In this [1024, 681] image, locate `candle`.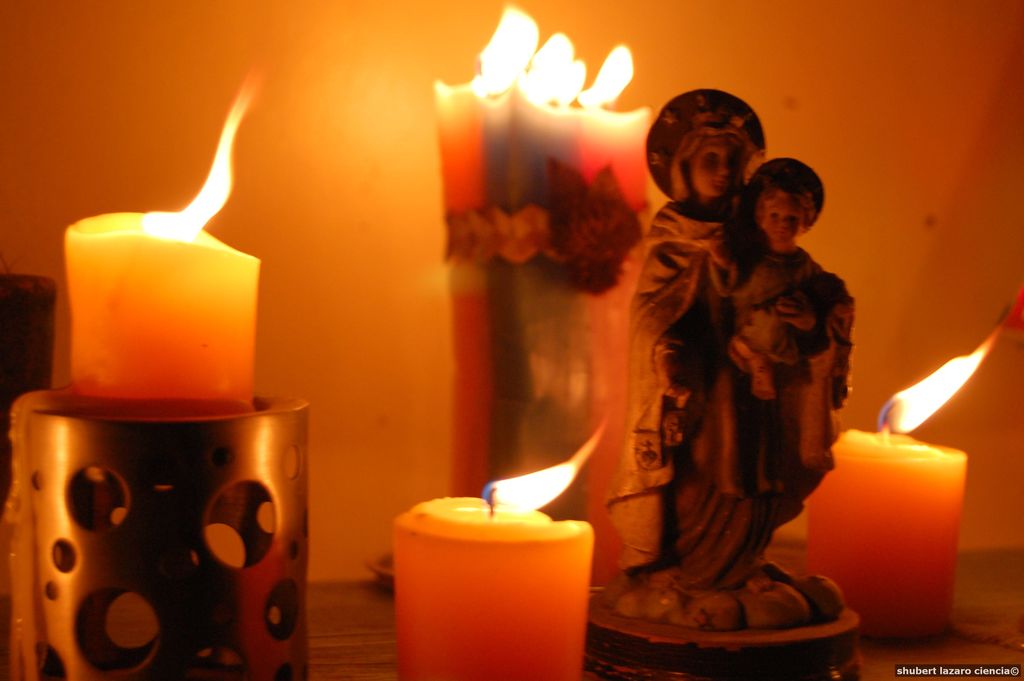
Bounding box: pyautogui.locateOnScreen(801, 315, 1004, 637).
